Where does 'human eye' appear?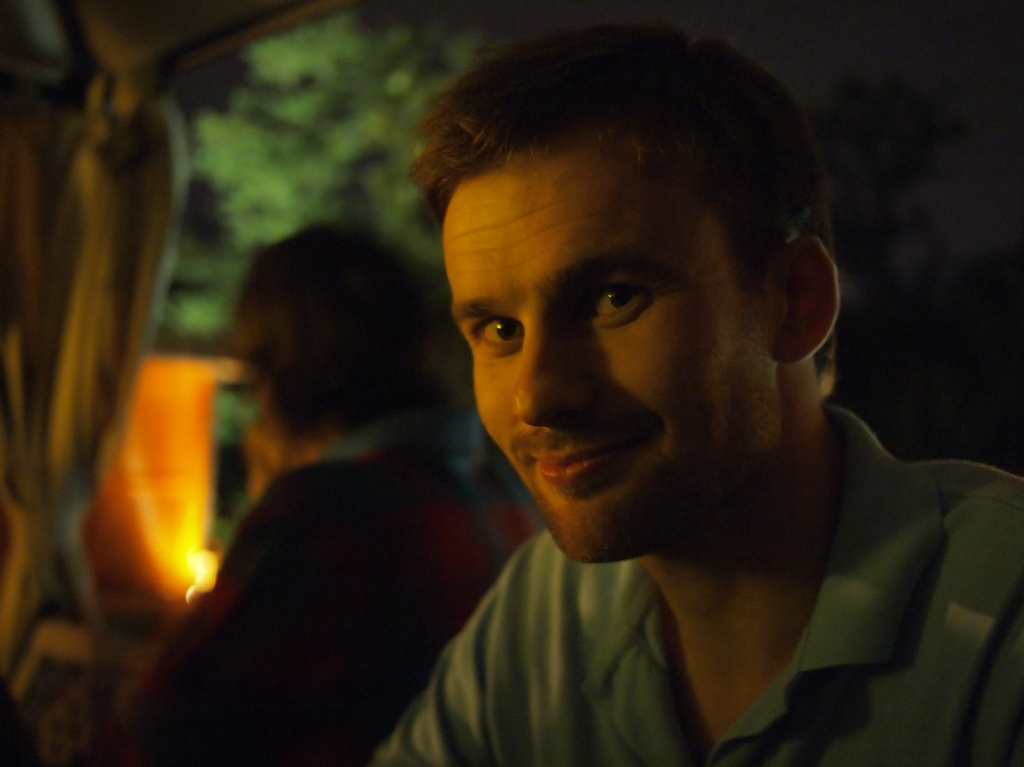
Appears at Rect(465, 310, 532, 358).
